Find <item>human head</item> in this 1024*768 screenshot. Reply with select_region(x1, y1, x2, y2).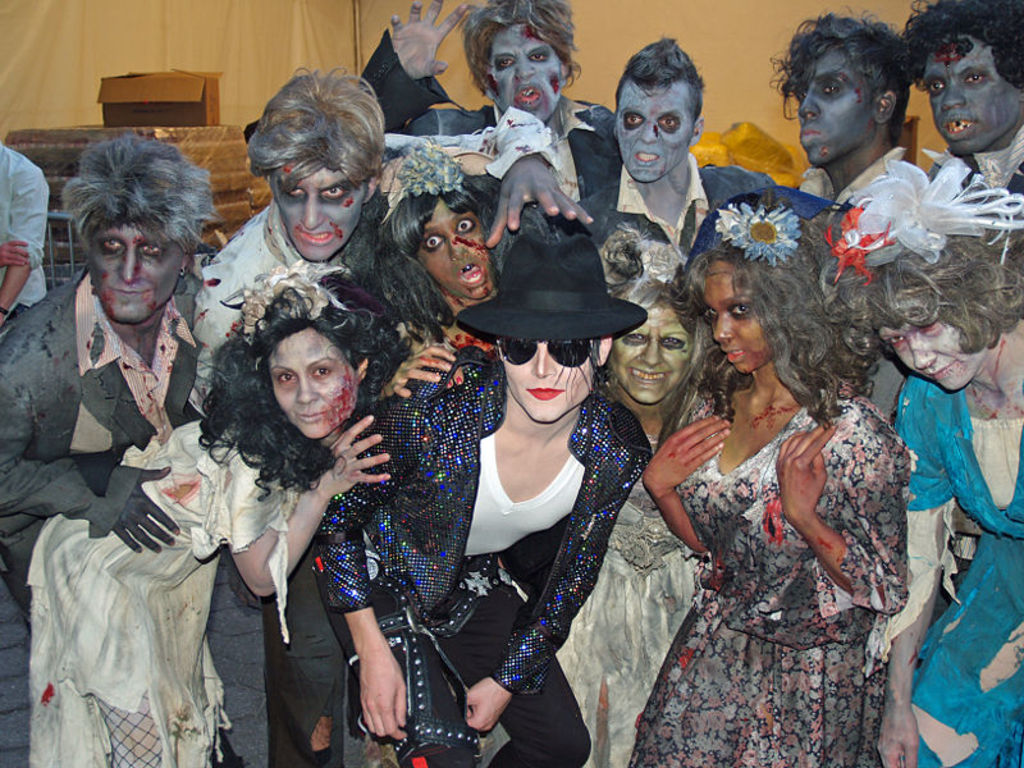
select_region(383, 142, 498, 308).
